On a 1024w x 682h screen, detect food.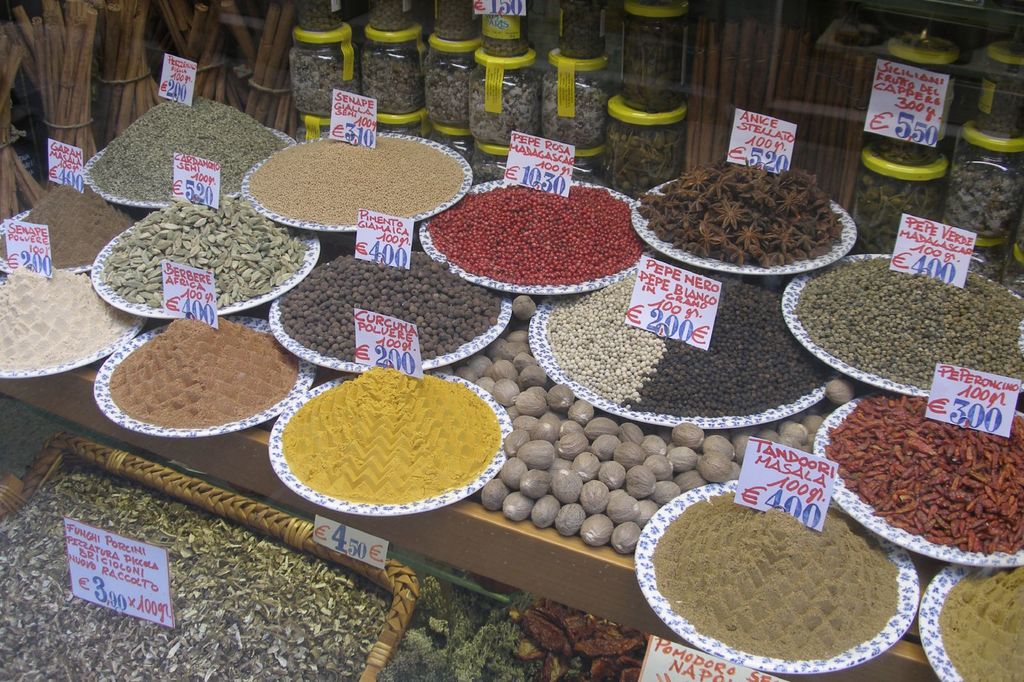
region(483, 14, 527, 56).
